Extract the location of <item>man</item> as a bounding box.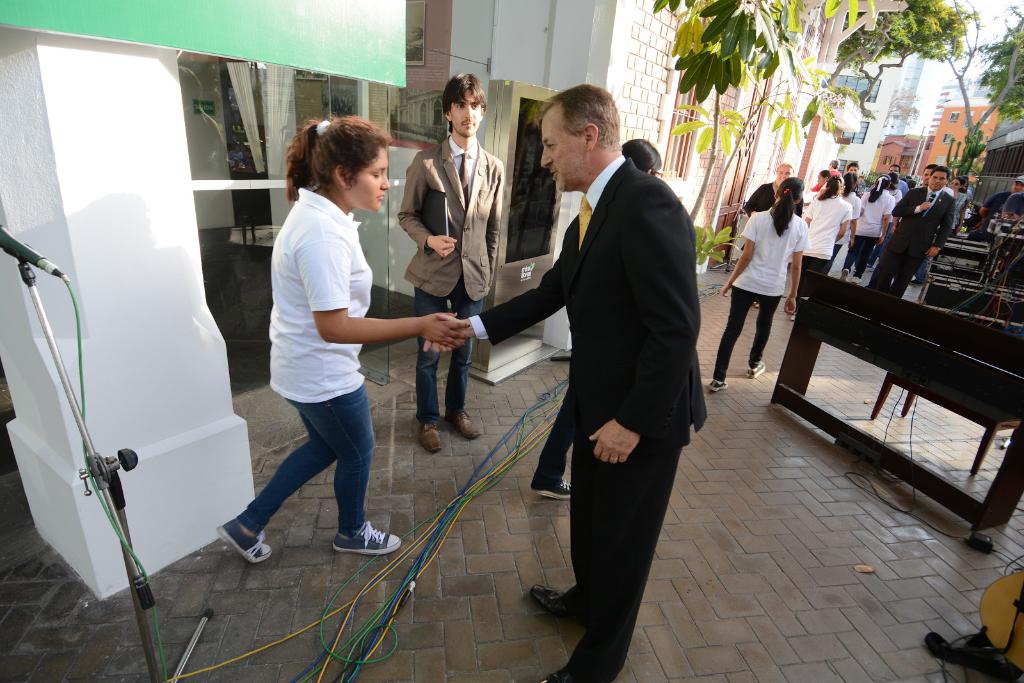
{"left": 503, "top": 115, "right": 721, "bottom": 661}.
